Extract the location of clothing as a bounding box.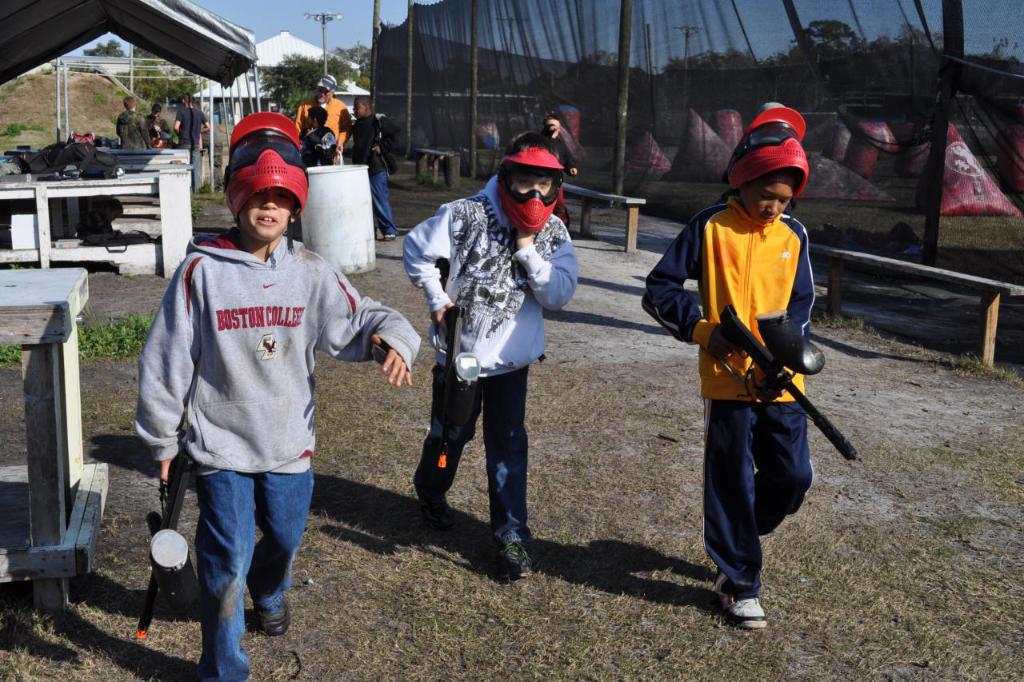
<box>348,115,396,231</box>.
